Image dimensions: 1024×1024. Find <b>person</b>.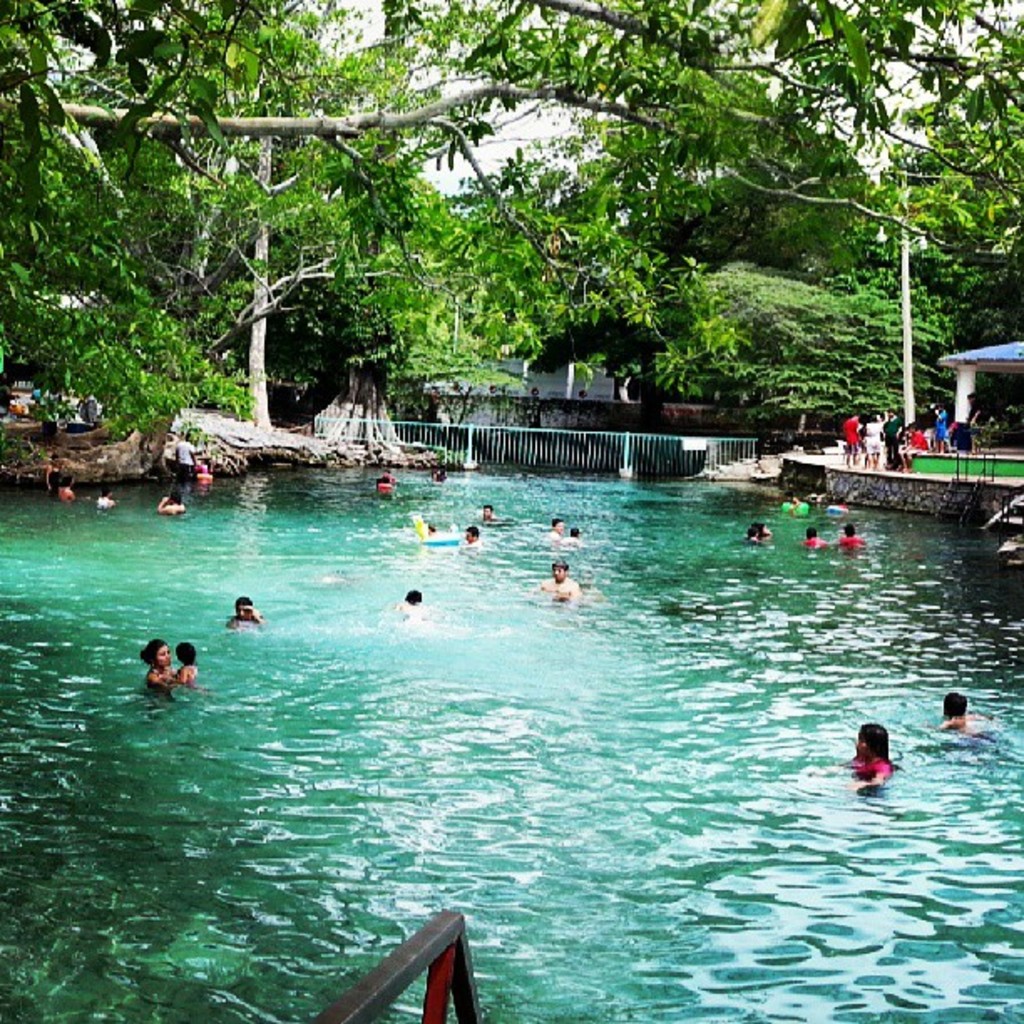
BBox(228, 592, 268, 626).
